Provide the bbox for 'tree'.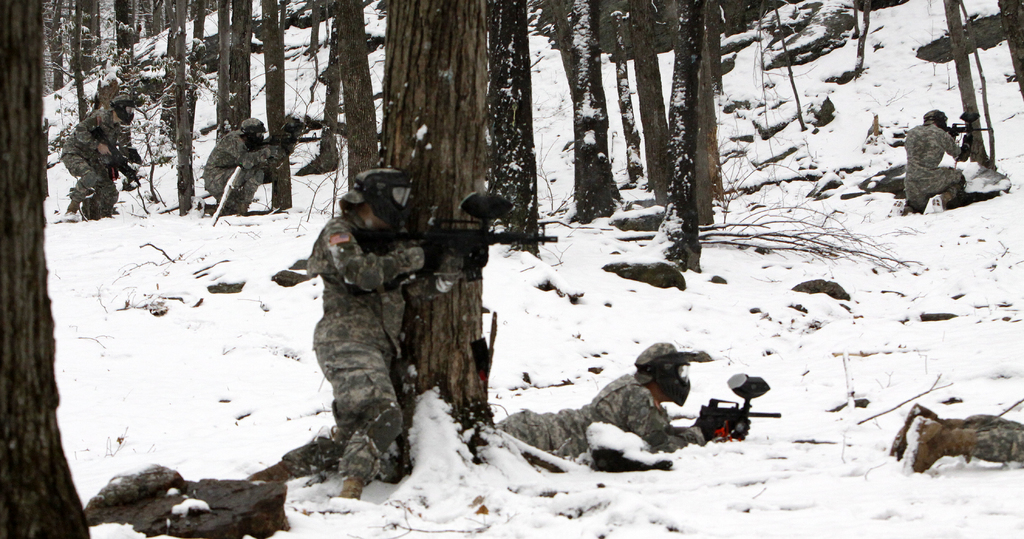
(301, 0, 320, 53).
